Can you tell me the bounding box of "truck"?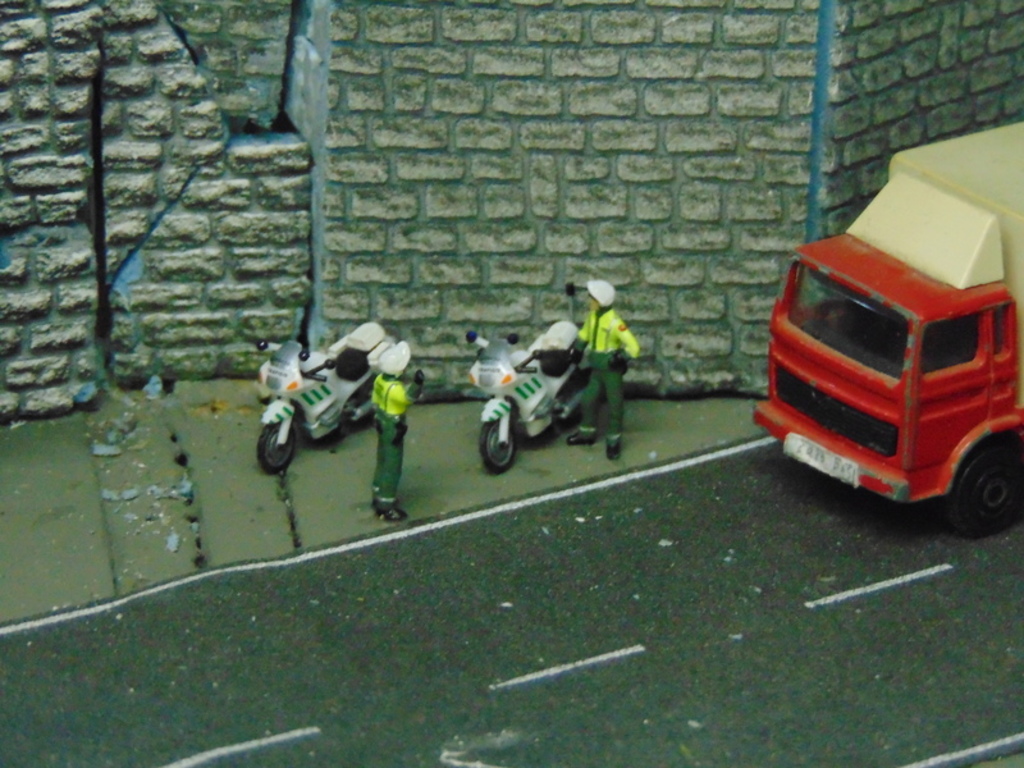
764,145,1023,549.
